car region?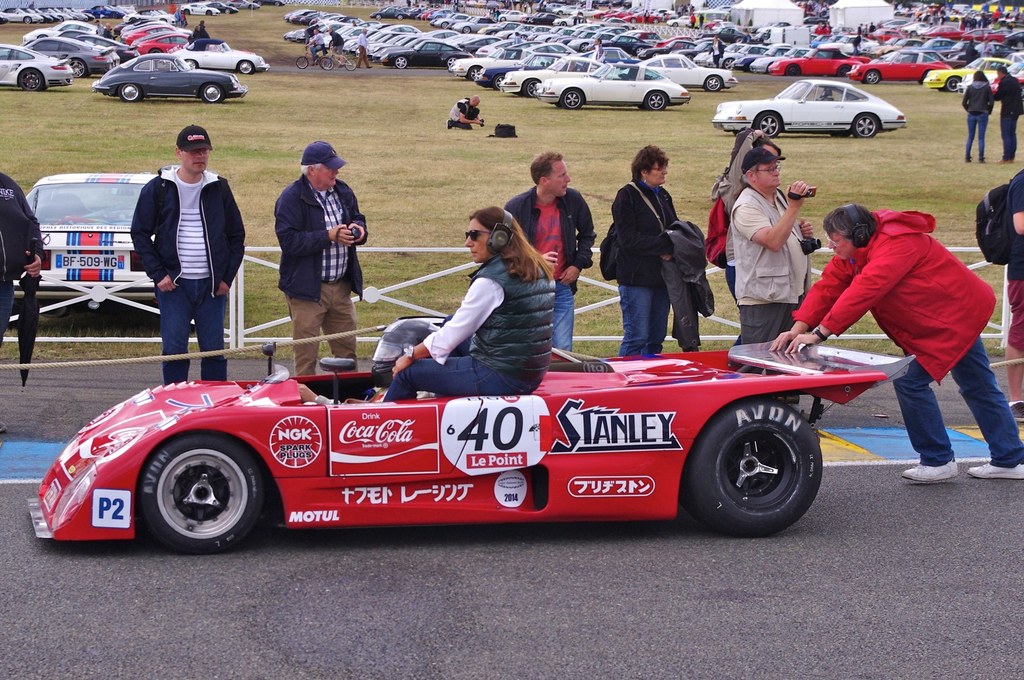
box(766, 42, 863, 72)
